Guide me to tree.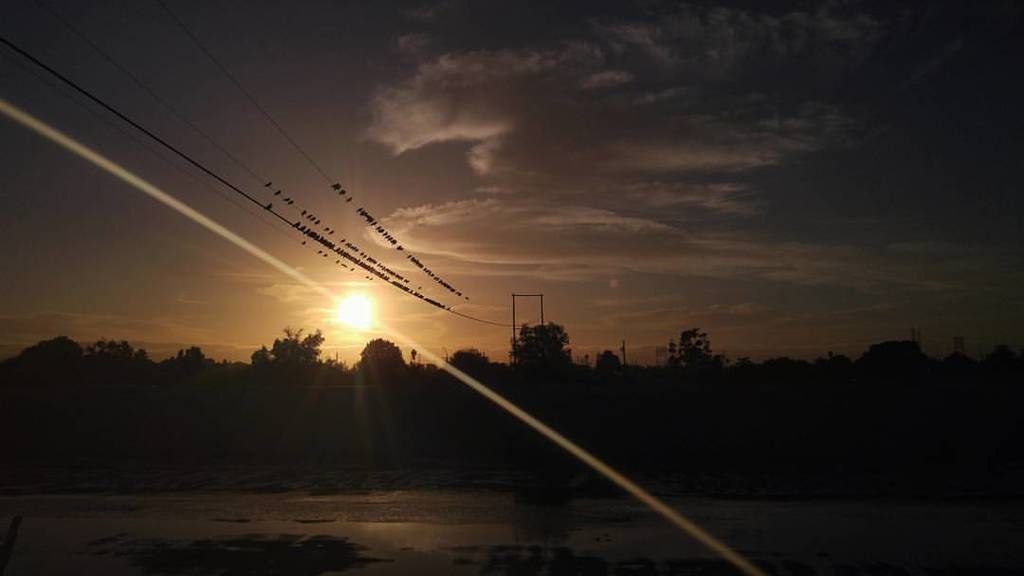
Guidance: 509,326,569,361.
